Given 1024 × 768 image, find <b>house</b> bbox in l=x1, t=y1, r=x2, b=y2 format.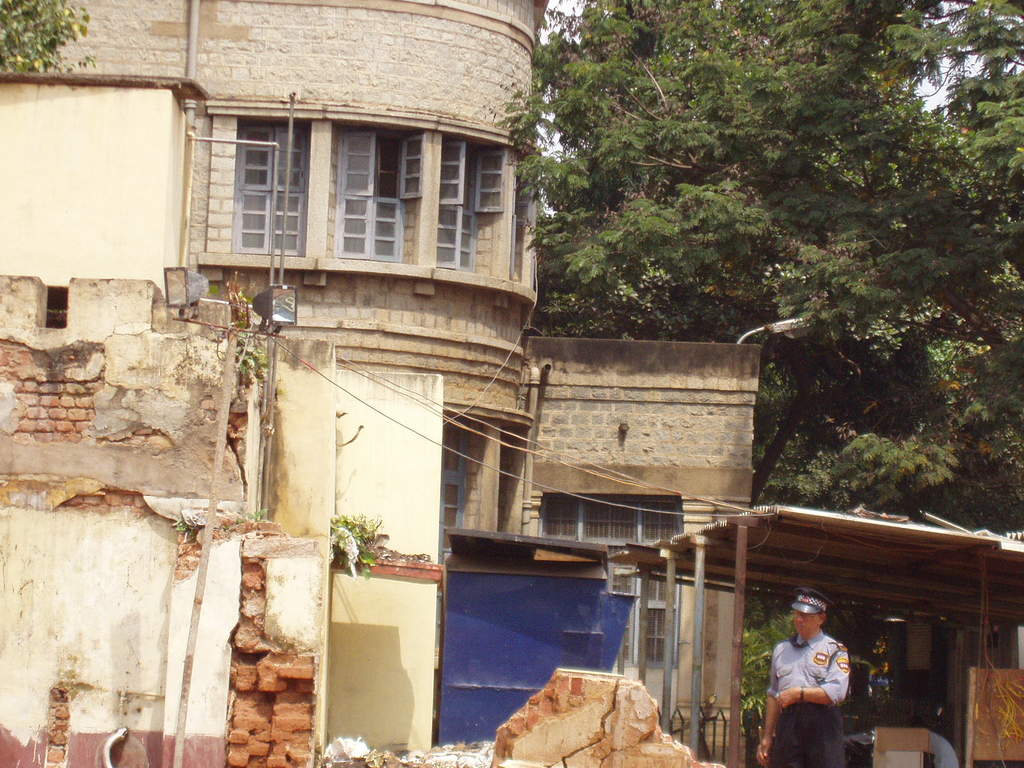
l=428, t=522, r=637, b=749.
